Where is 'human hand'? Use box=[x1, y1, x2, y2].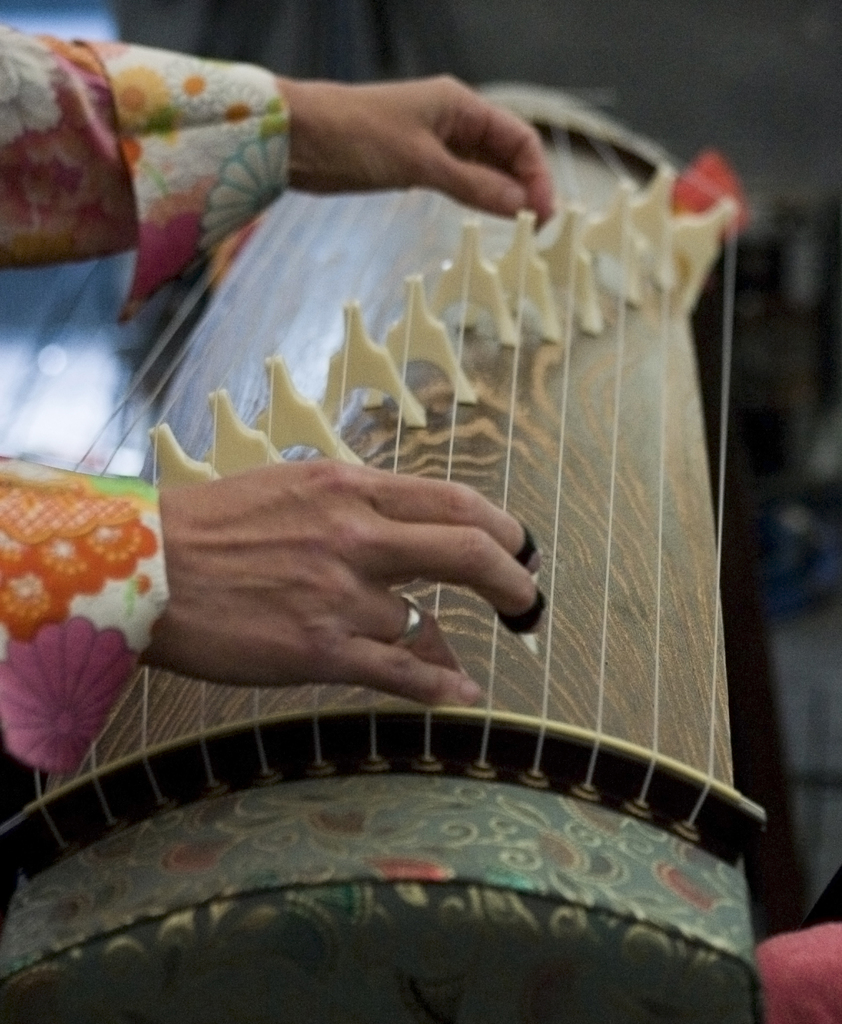
box=[166, 452, 553, 708].
